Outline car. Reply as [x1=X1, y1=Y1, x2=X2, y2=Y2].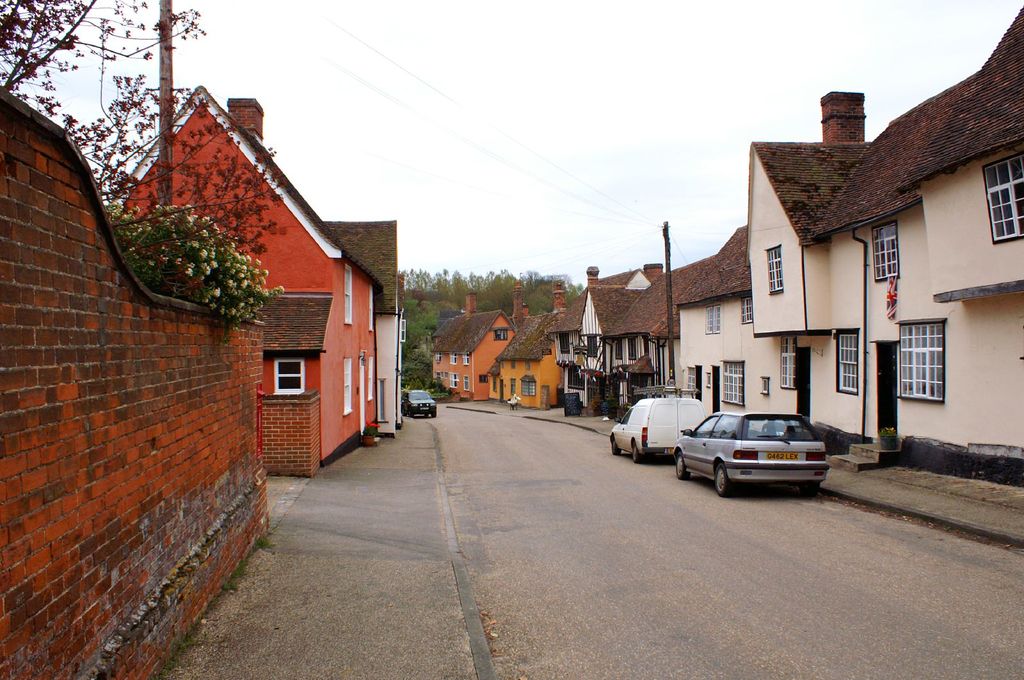
[x1=685, y1=413, x2=839, y2=494].
